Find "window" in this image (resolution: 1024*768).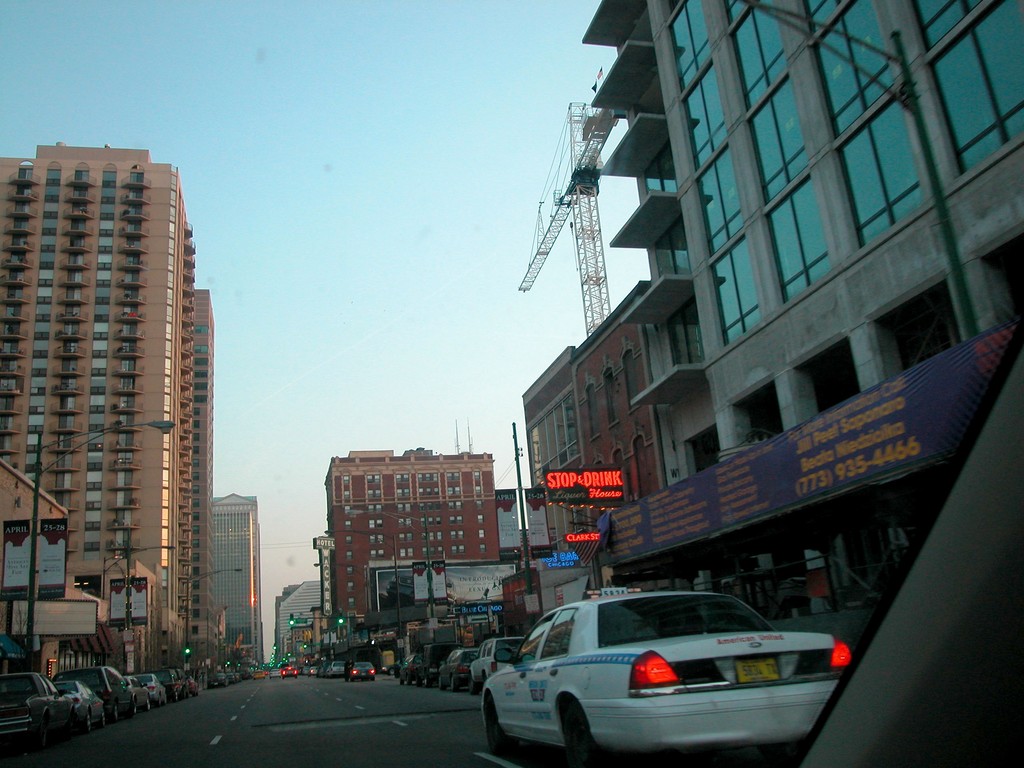
(left=579, top=372, right=599, bottom=444).
